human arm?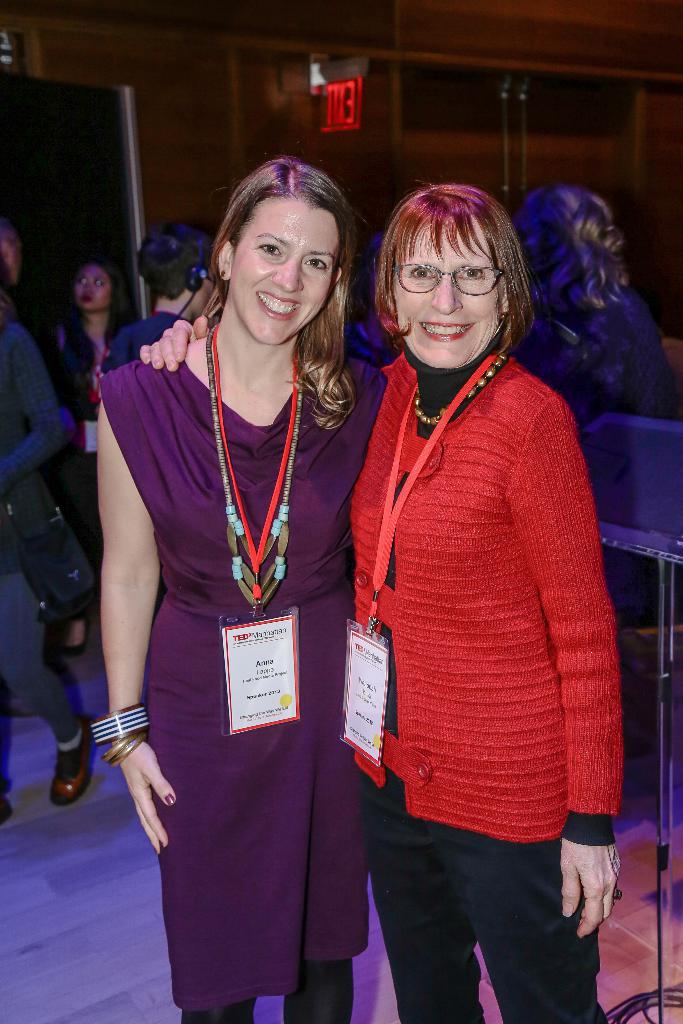
x1=135 y1=314 x2=210 y2=399
